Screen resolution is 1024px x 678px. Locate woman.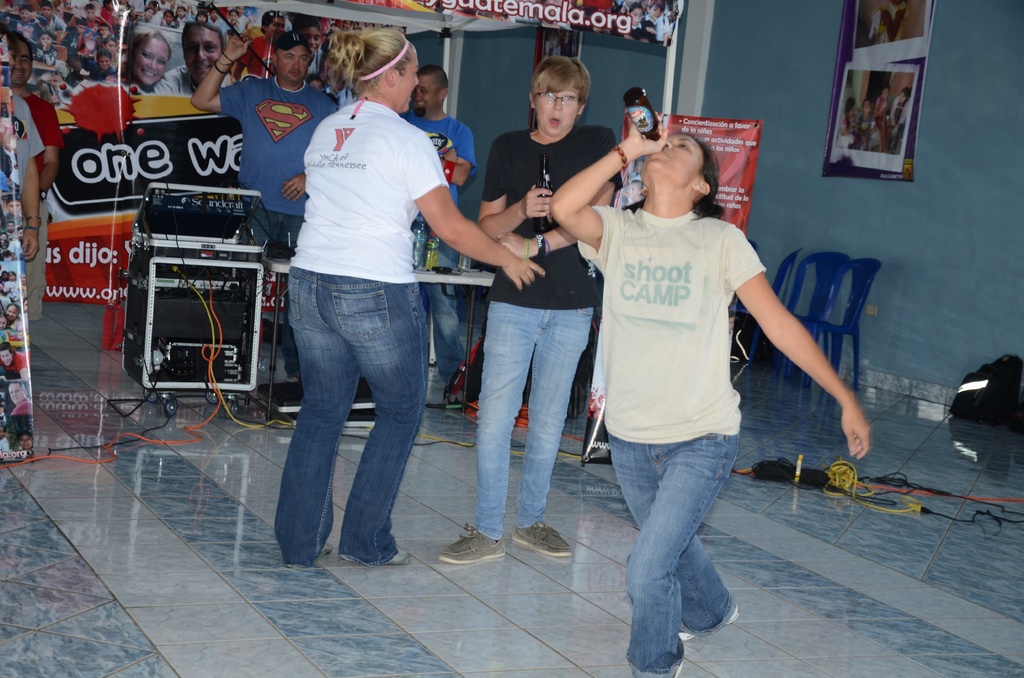
285,29,543,572.
